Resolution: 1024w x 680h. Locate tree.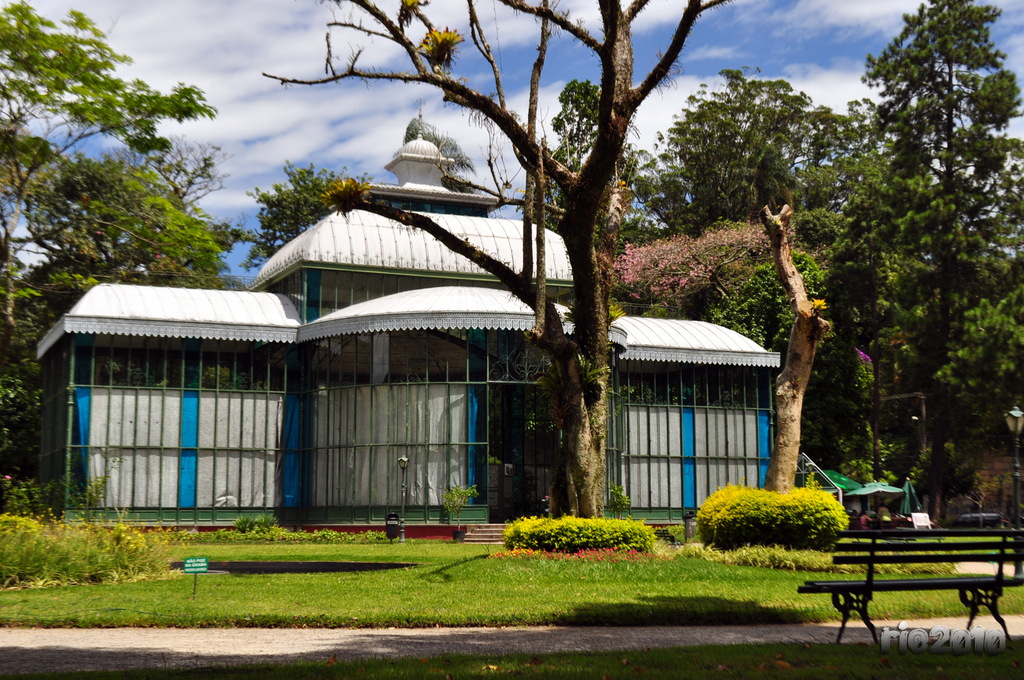
bbox=[231, 156, 374, 273].
